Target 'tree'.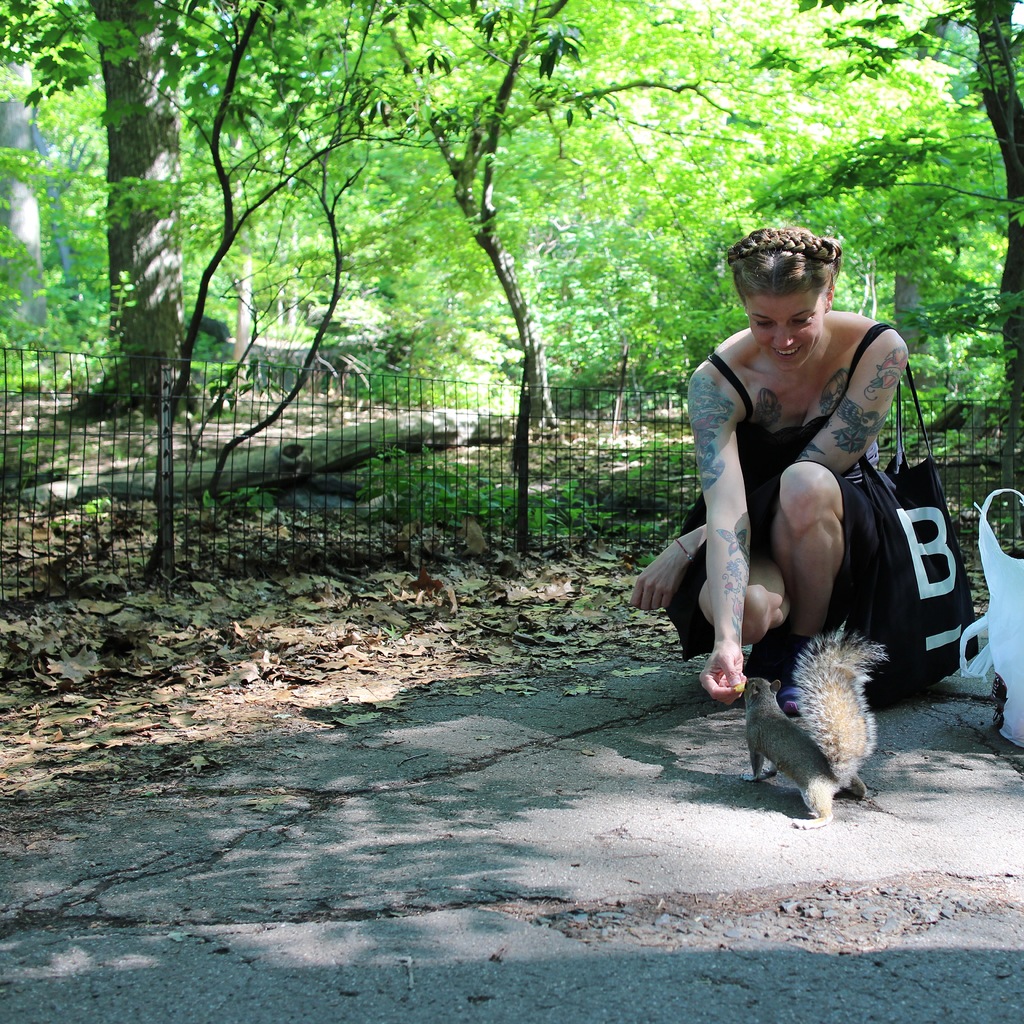
Target region: Rect(346, 0, 745, 469).
